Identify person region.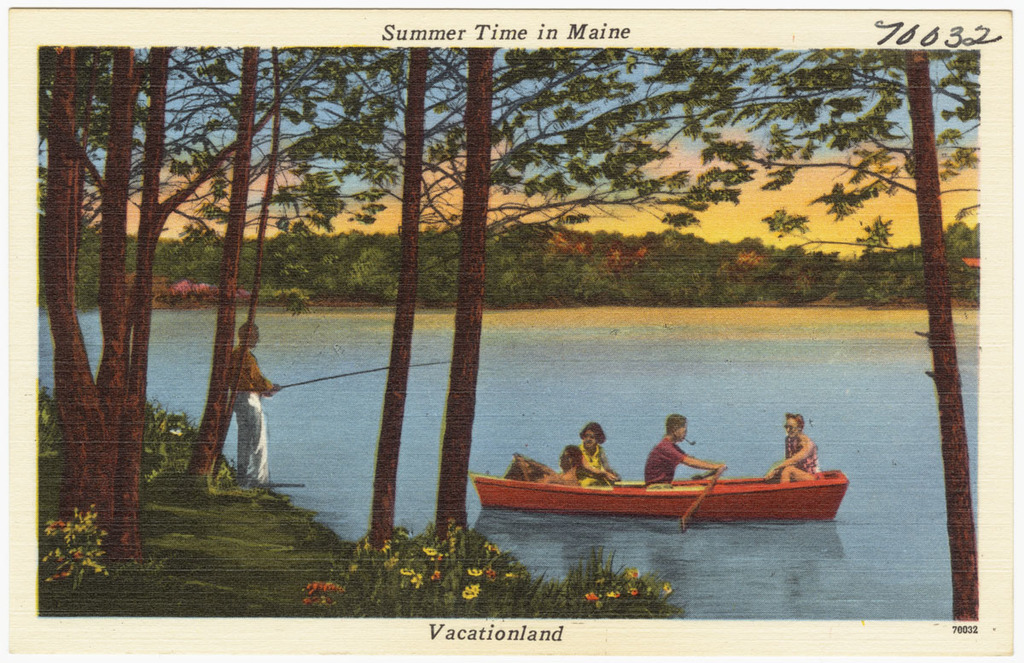
Region: bbox=[575, 424, 619, 489].
